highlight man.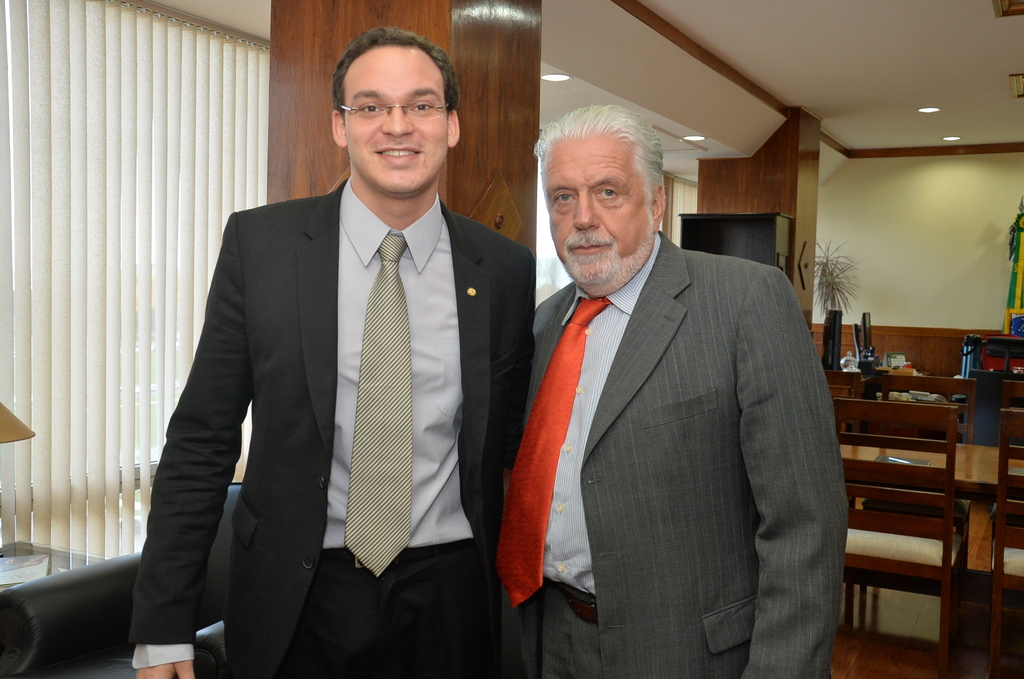
Highlighted region: [118, 28, 536, 678].
